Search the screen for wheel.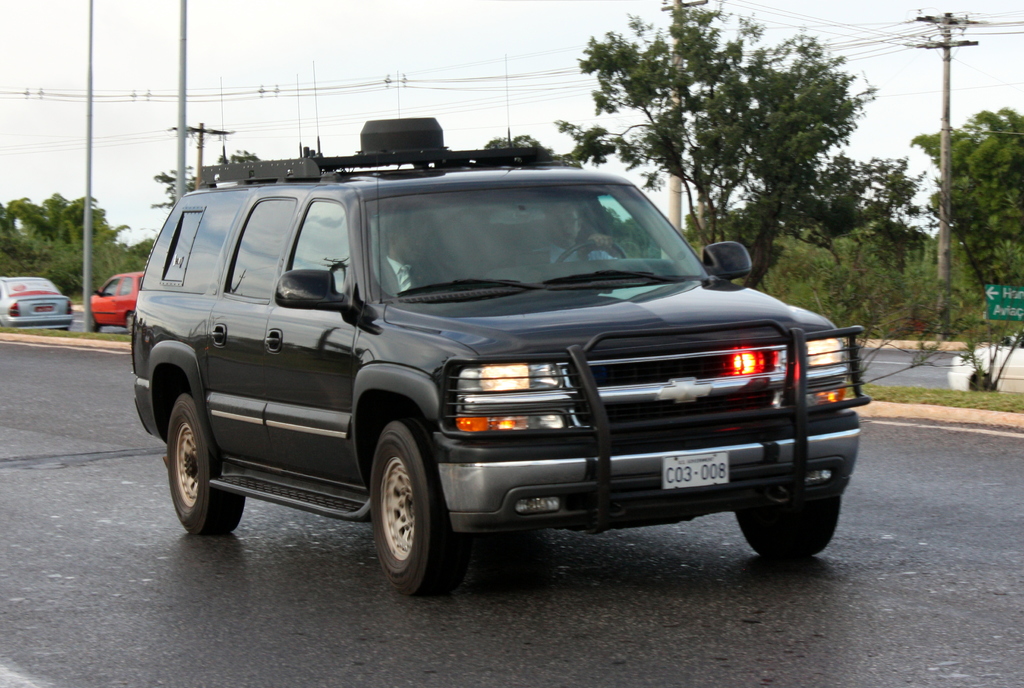
Found at {"left": 360, "top": 440, "right": 447, "bottom": 592}.
